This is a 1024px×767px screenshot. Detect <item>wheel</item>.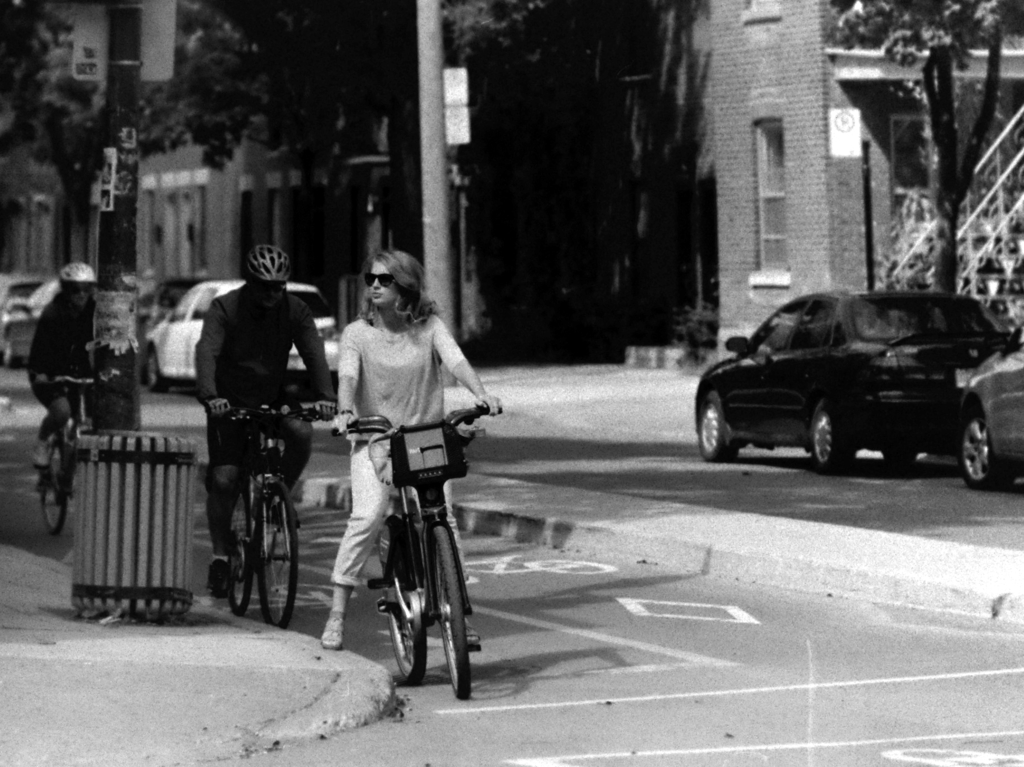
<bbox>147, 349, 171, 394</bbox>.
